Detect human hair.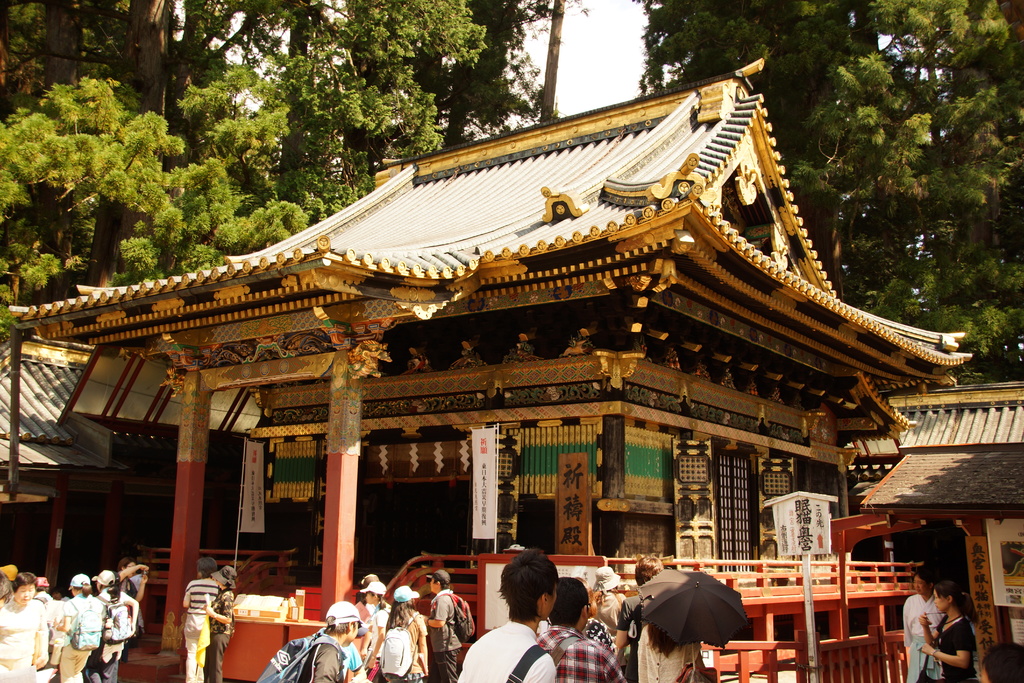
Detected at 917 565 940 600.
